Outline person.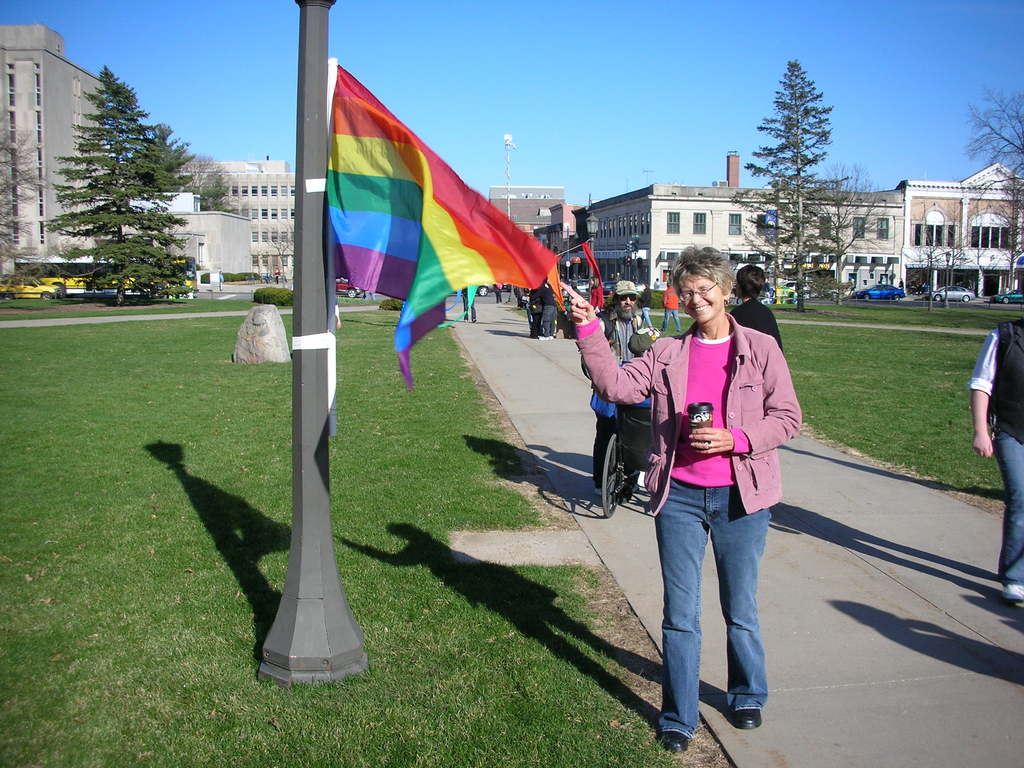
Outline: Rect(274, 266, 285, 283).
